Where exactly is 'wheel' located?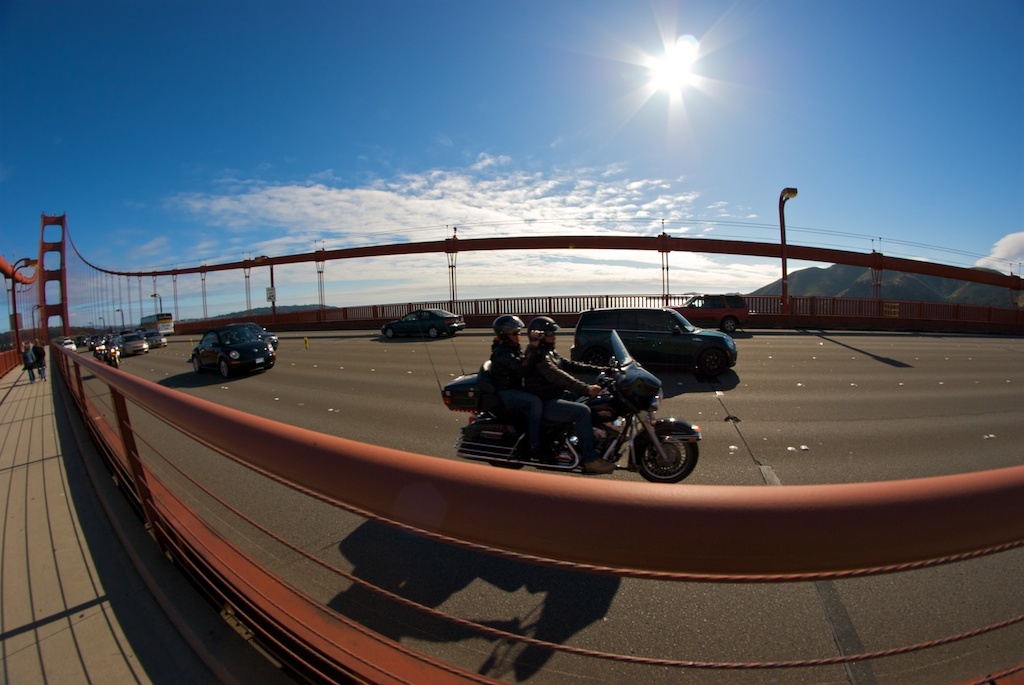
Its bounding box is [636,423,706,484].
